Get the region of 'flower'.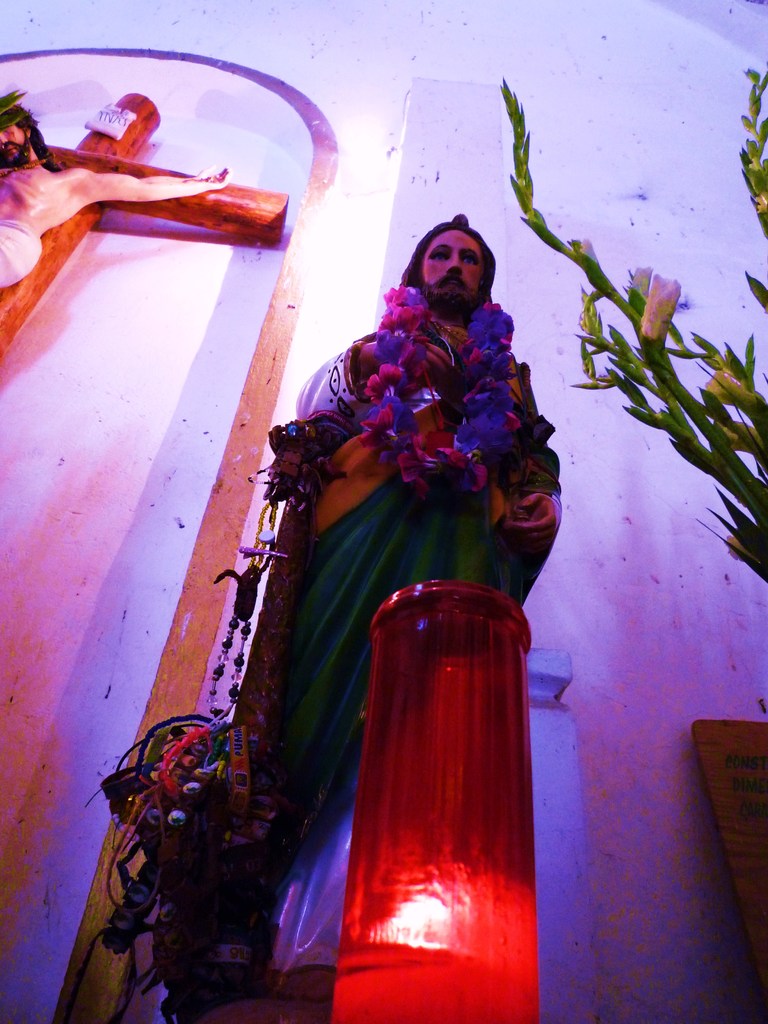
<box>713,415,764,454</box>.
